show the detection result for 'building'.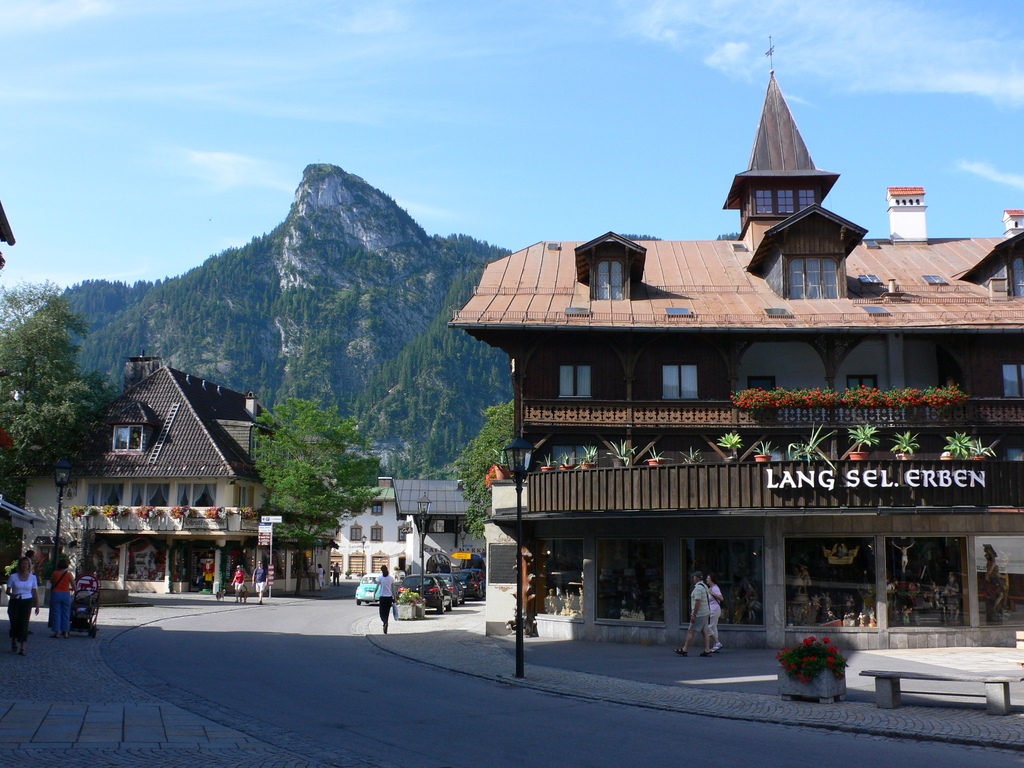
(330,480,405,580).
